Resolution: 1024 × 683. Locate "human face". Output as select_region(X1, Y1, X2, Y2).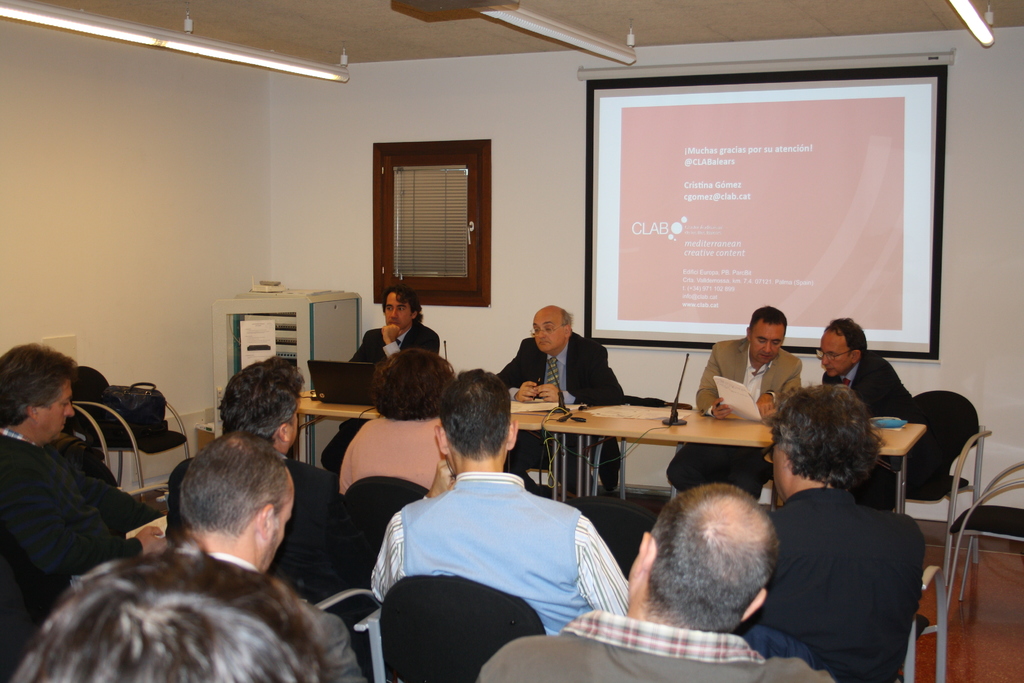
select_region(531, 313, 563, 356).
